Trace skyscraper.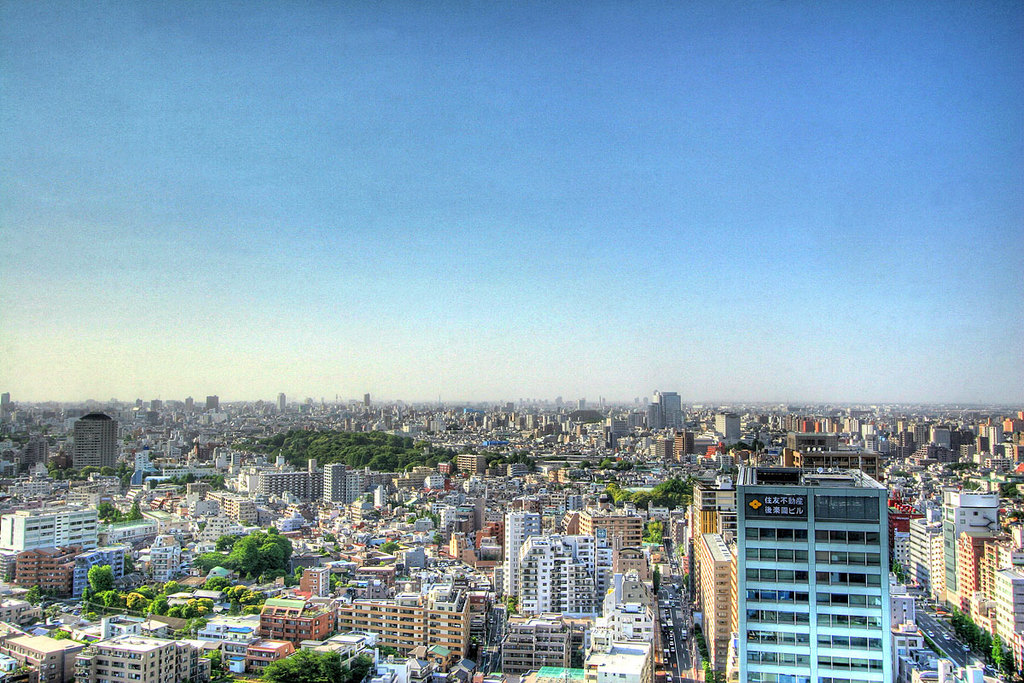
Traced to detection(496, 509, 548, 598).
